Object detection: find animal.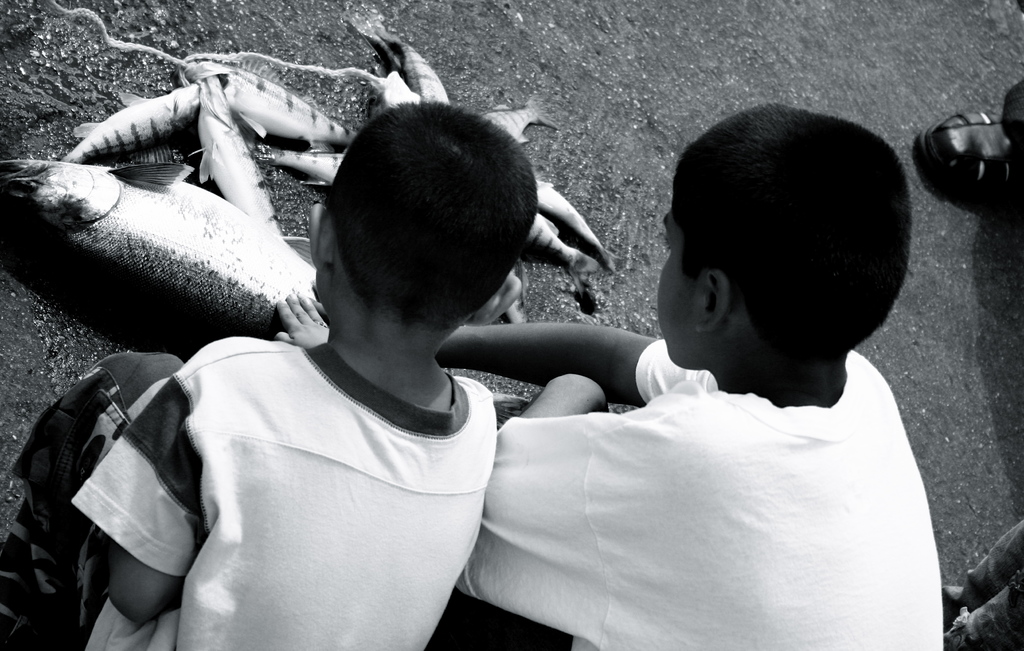
[369,17,447,110].
